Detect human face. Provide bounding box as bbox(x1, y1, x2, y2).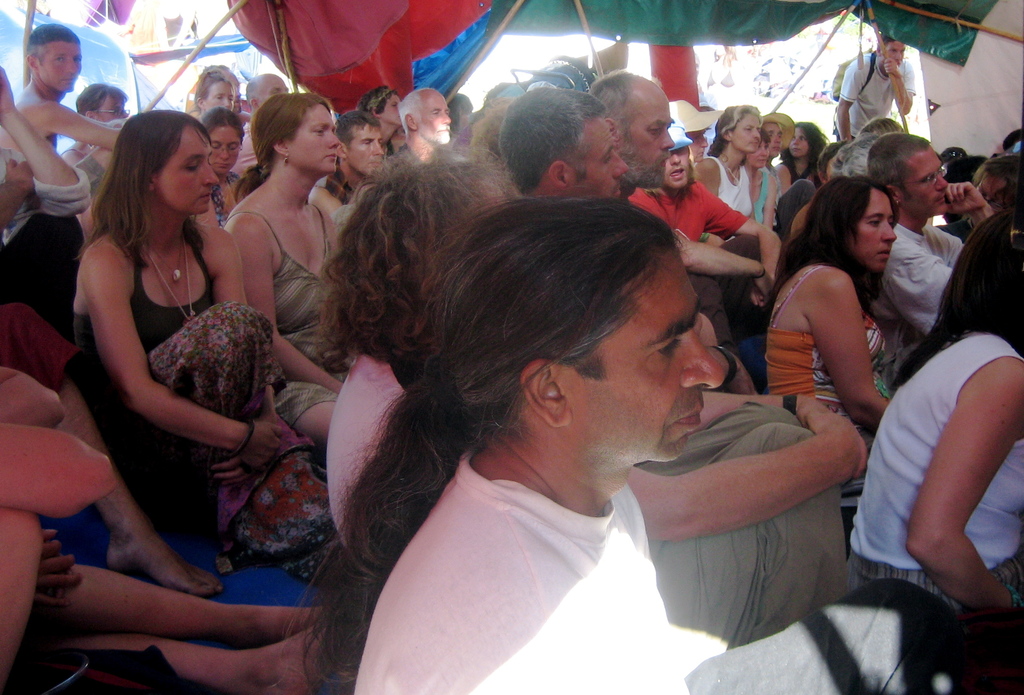
bbox(37, 41, 81, 95).
